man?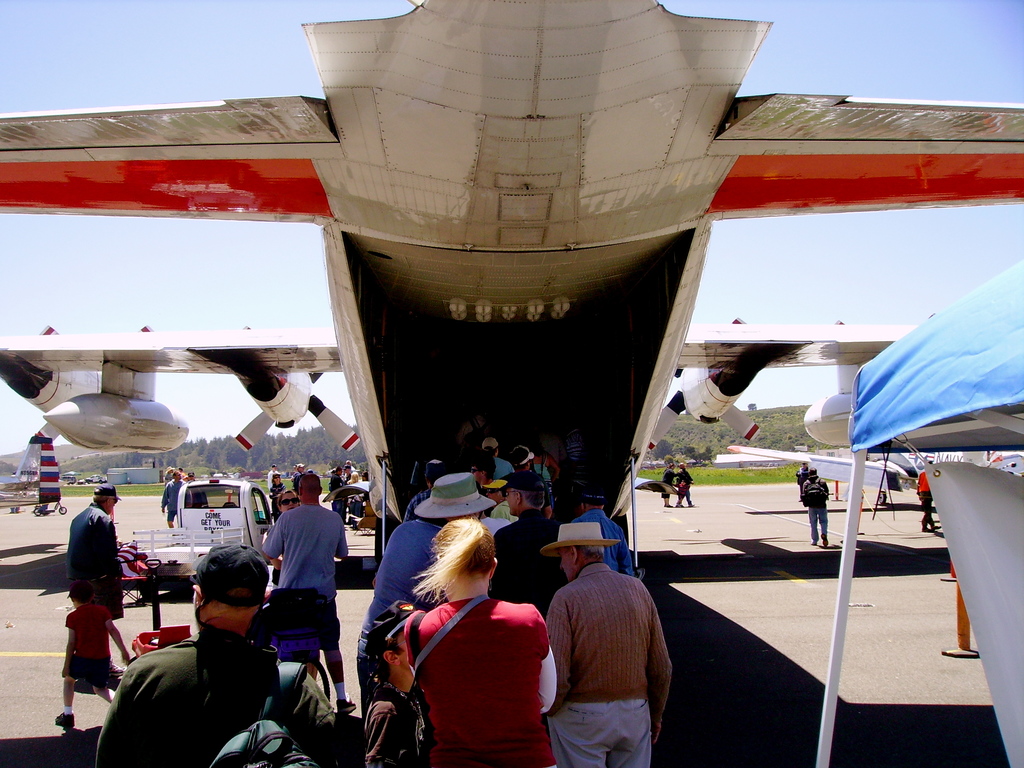
797 466 829 549
